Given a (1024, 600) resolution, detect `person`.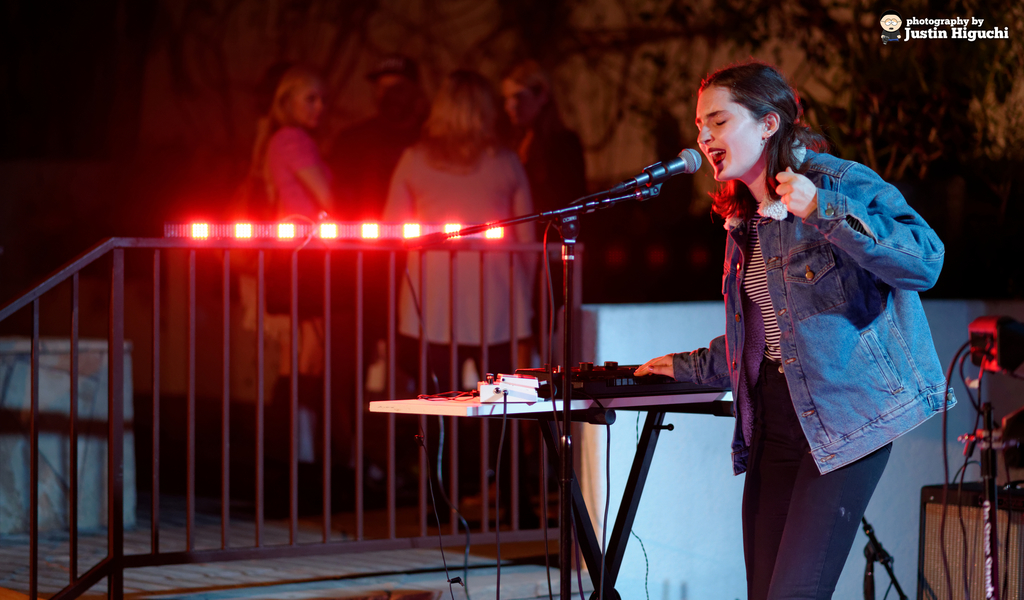
(510,65,586,279).
